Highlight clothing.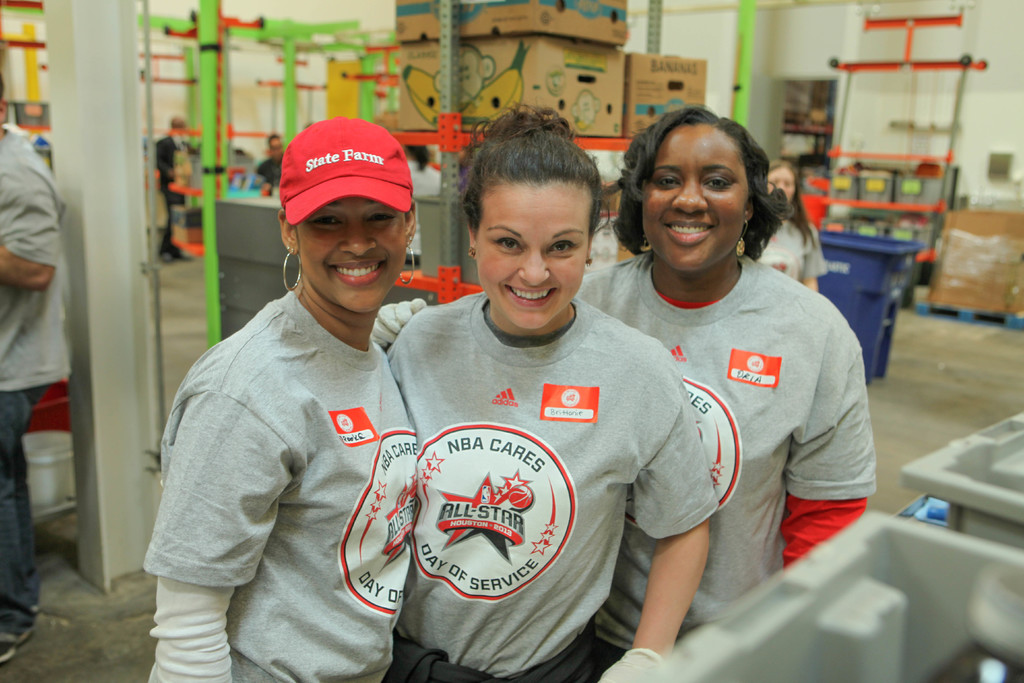
Highlighted region: bbox=(385, 293, 723, 682).
